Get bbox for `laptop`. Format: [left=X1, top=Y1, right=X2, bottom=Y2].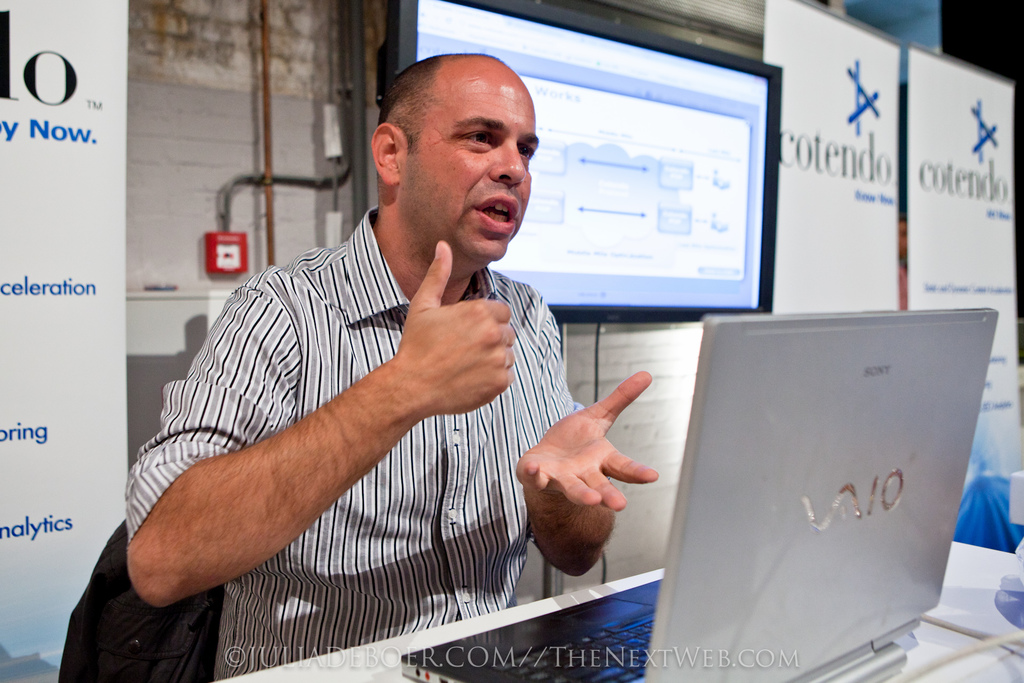
[left=399, top=304, right=995, bottom=680].
